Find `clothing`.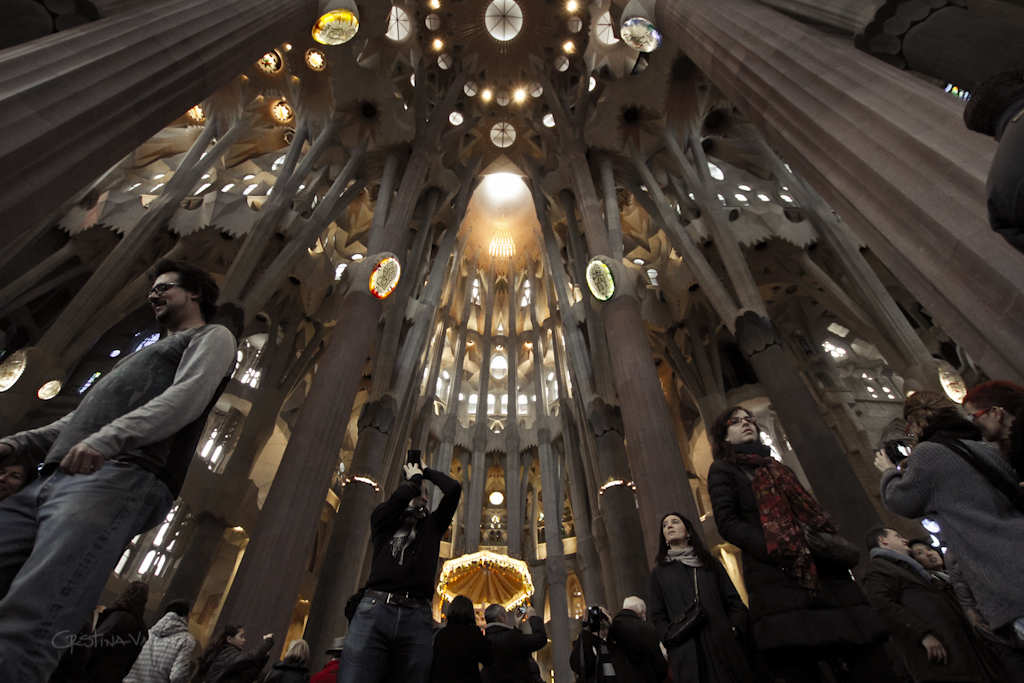
925, 558, 951, 594.
